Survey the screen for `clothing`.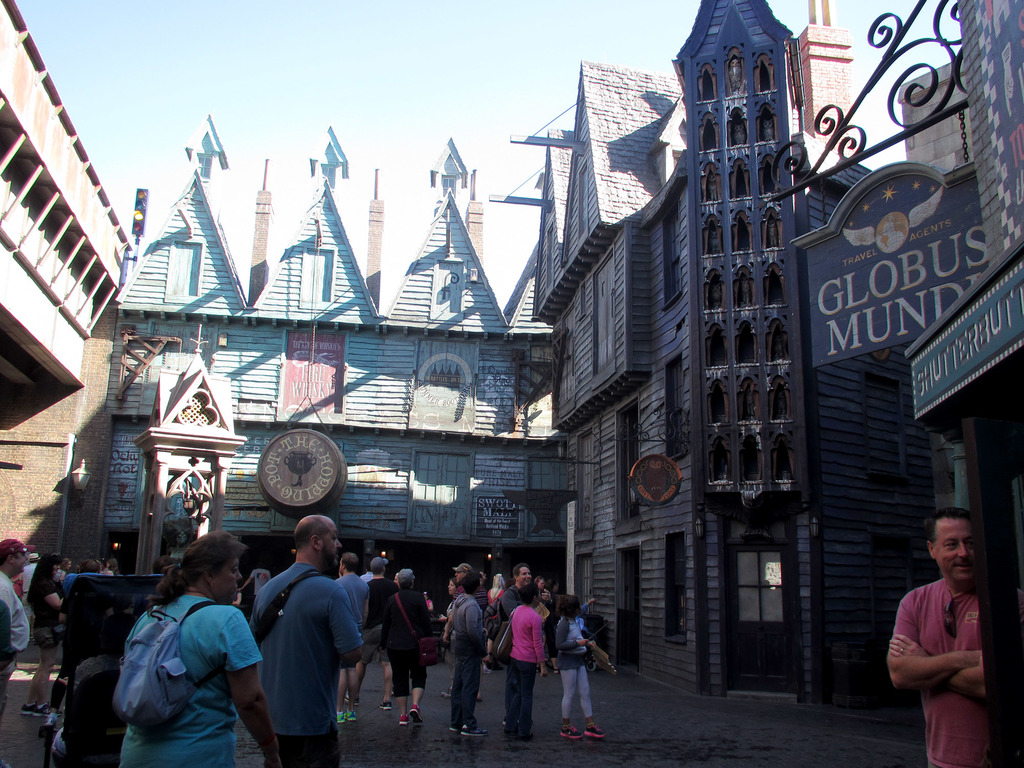
Survey found: 559 616 600 721.
